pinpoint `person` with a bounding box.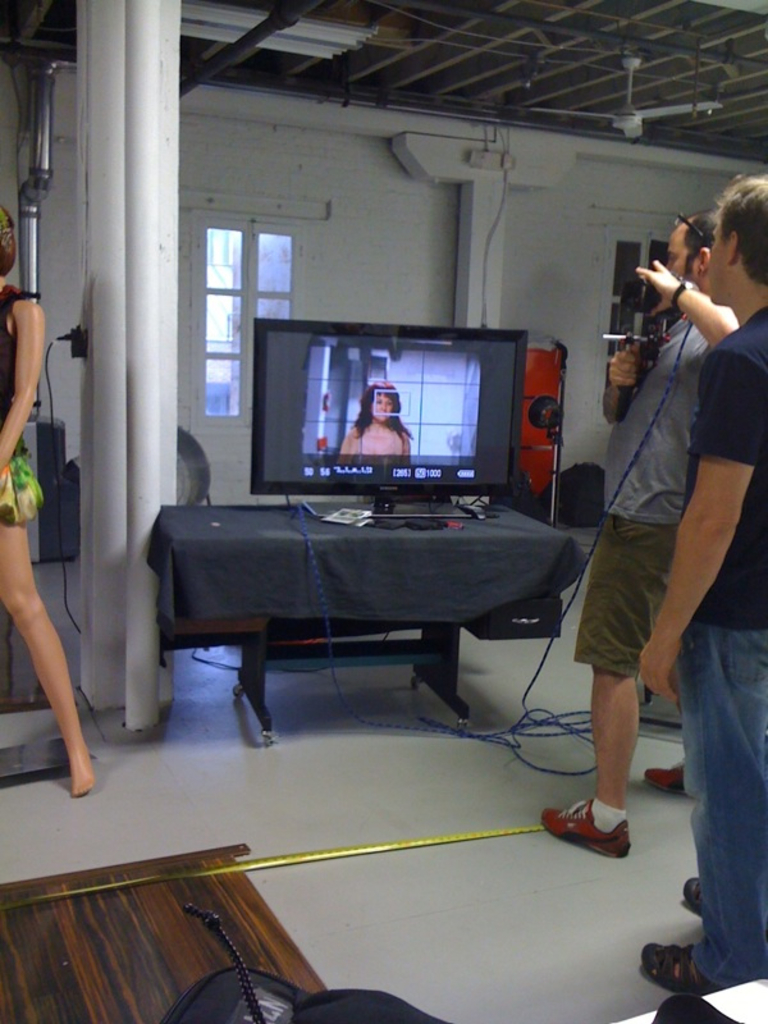
select_region(530, 212, 744, 864).
